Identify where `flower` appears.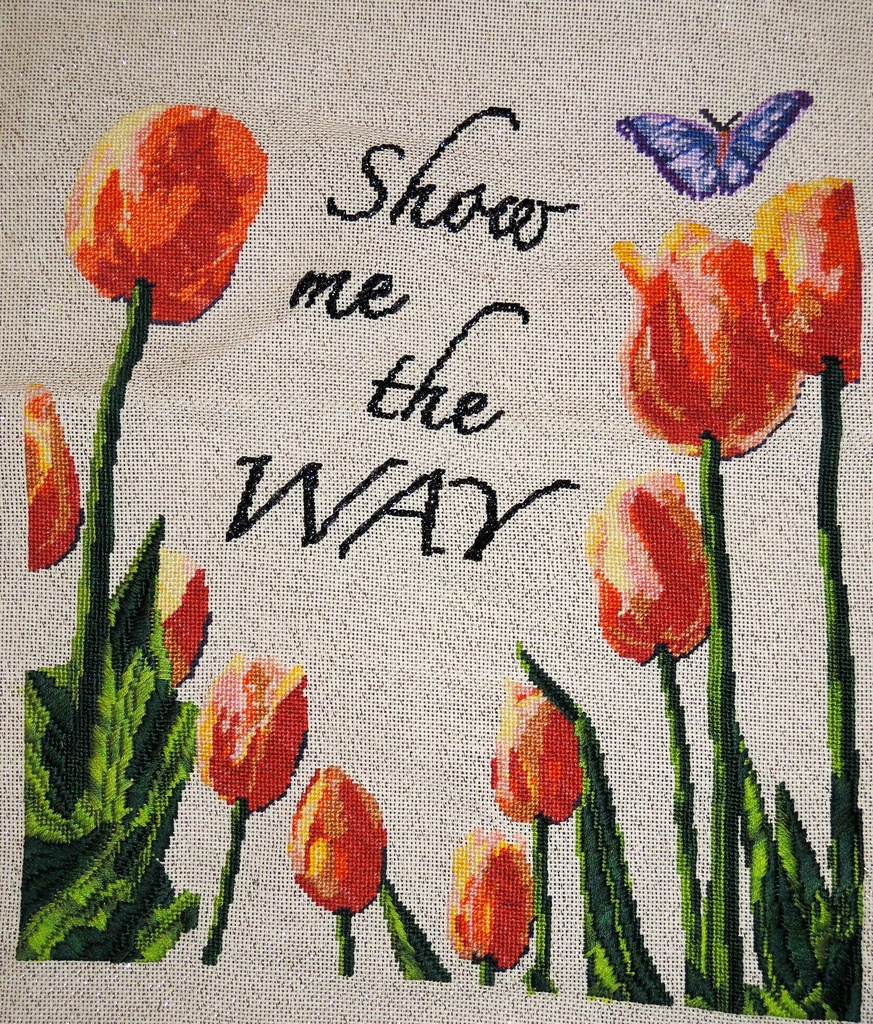
Appears at 21/380/82/574.
